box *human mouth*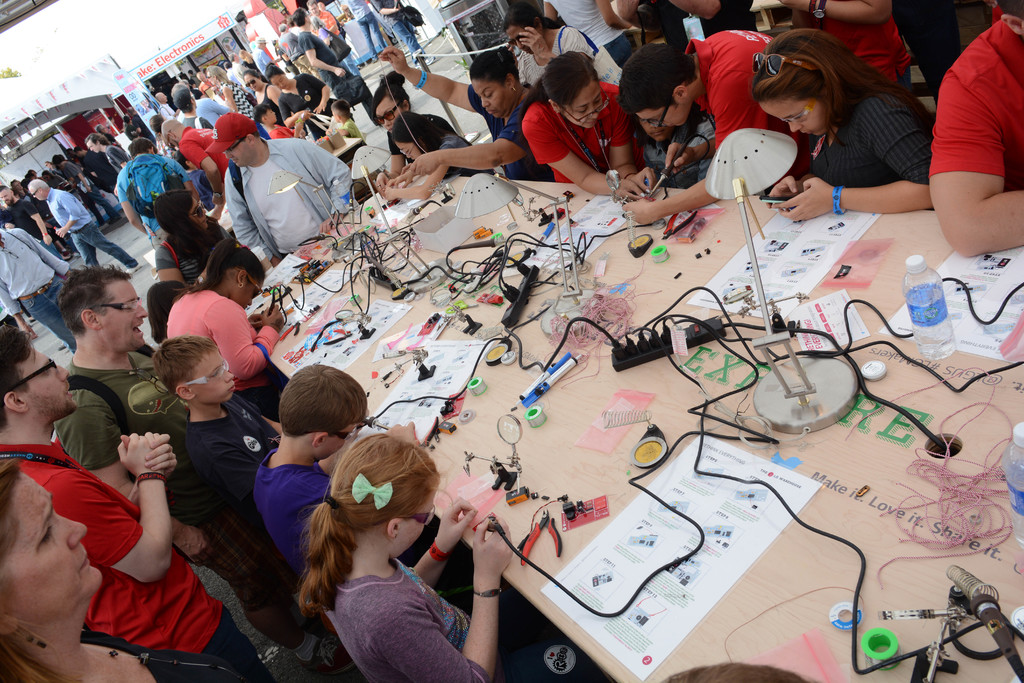
detection(132, 317, 147, 338)
